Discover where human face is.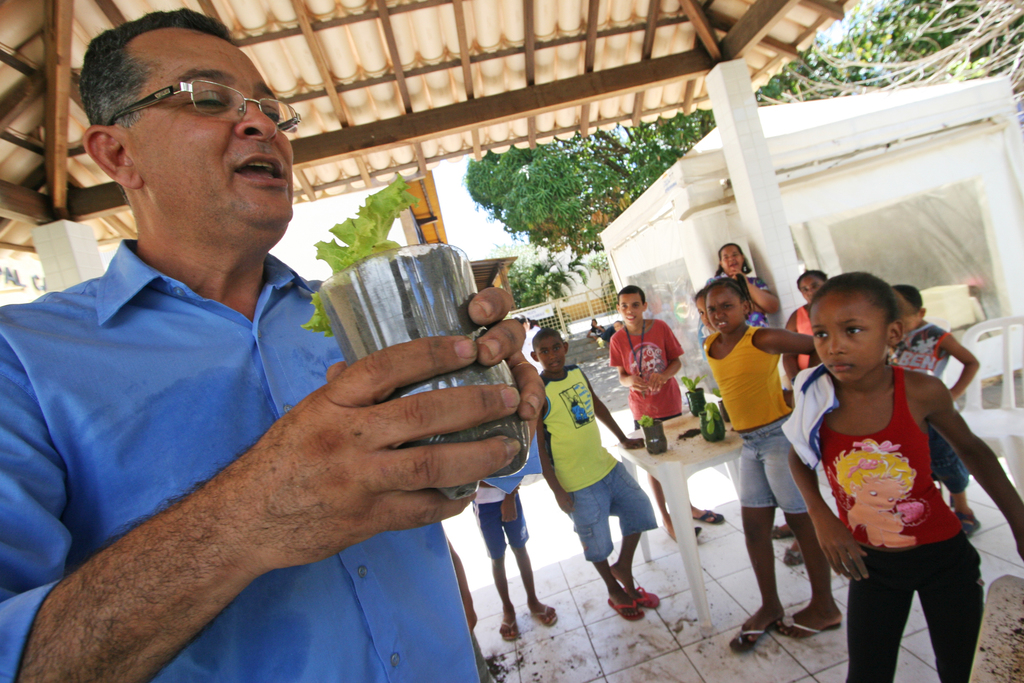
Discovered at <bbox>538, 336, 568, 374</bbox>.
